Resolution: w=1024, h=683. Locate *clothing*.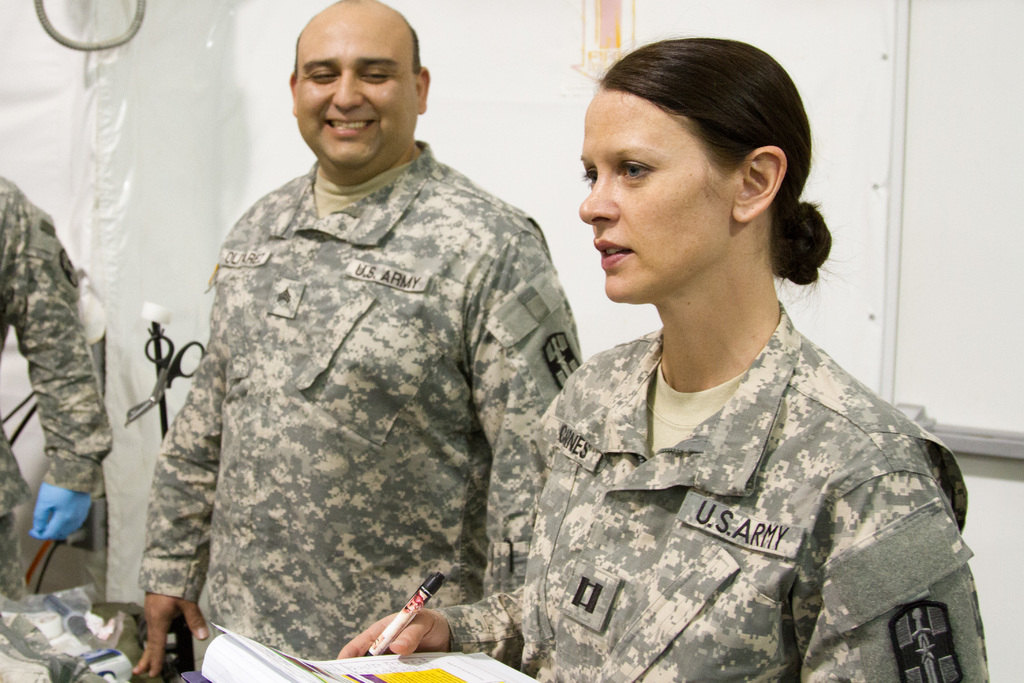
<region>0, 175, 97, 605</region>.
